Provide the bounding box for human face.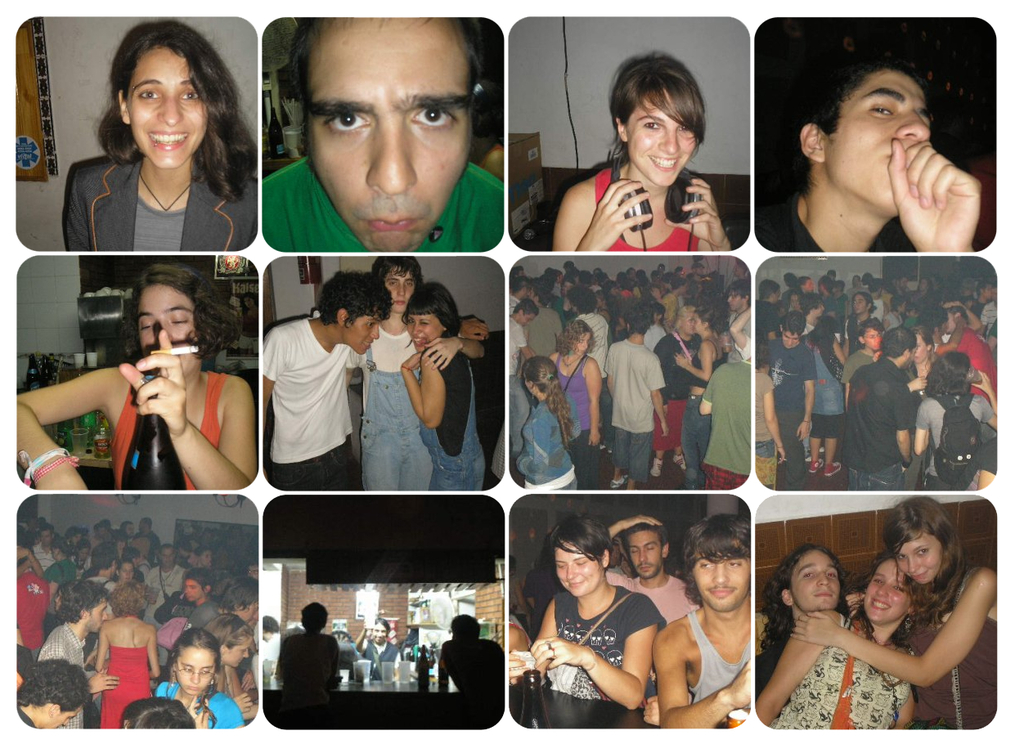
<box>823,69,936,216</box>.
